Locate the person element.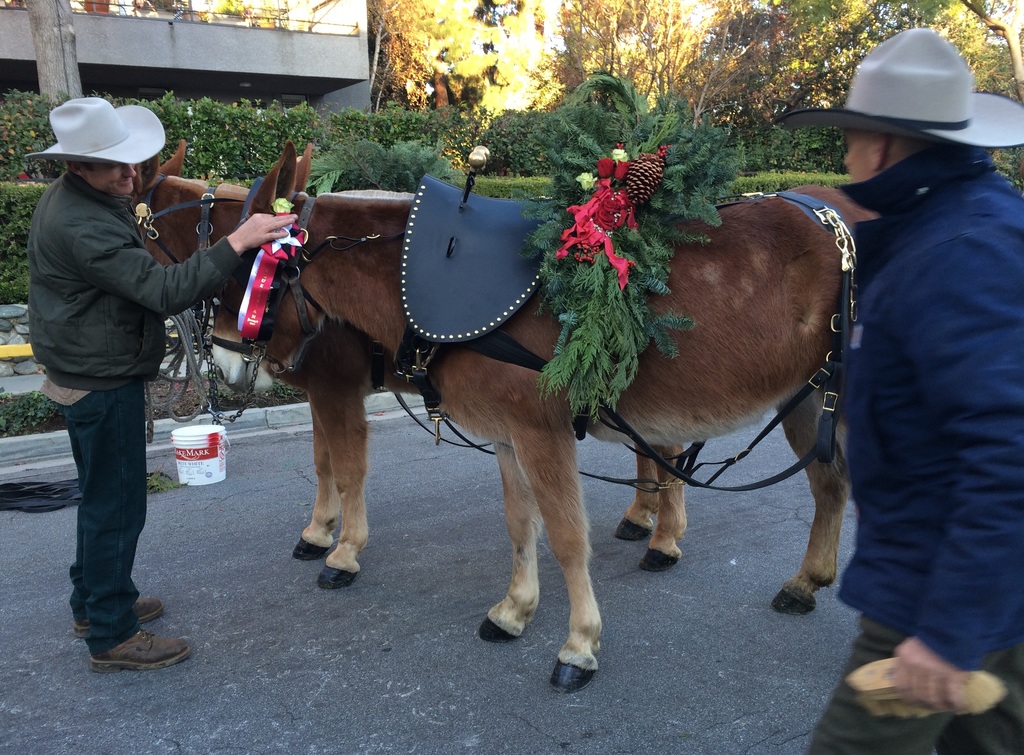
Element bbox: 26:99:296:672.
